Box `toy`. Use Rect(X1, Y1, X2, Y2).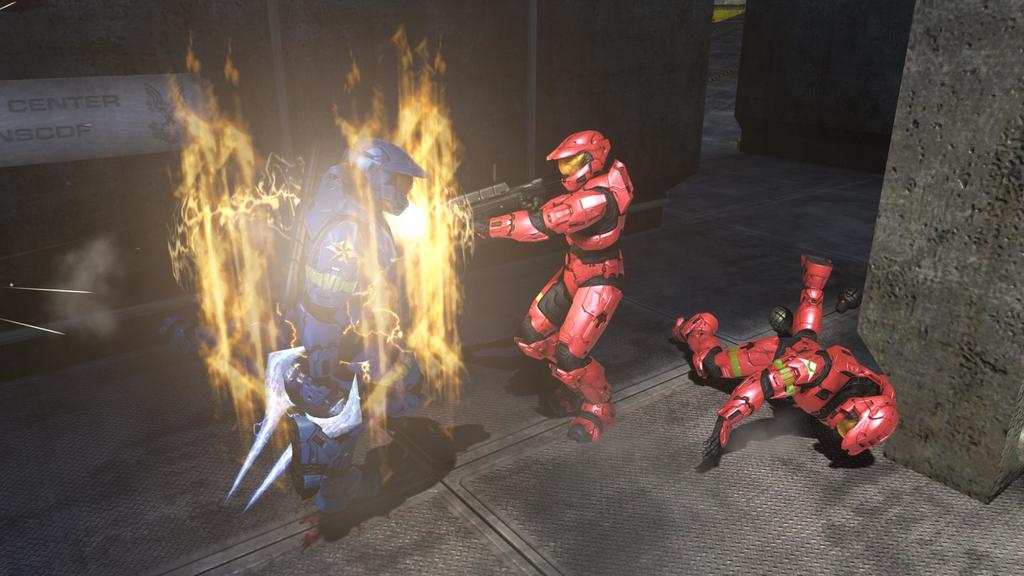
Rect(257, 136, 426, 537).
